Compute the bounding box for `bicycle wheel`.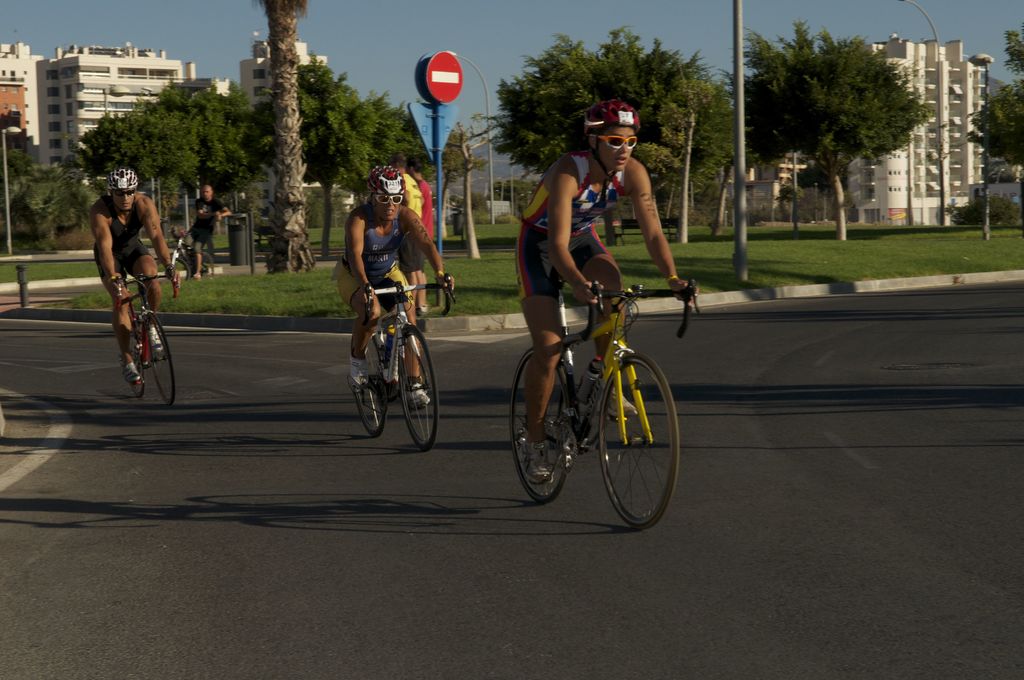
BBox(148, 309, 176, 407).
